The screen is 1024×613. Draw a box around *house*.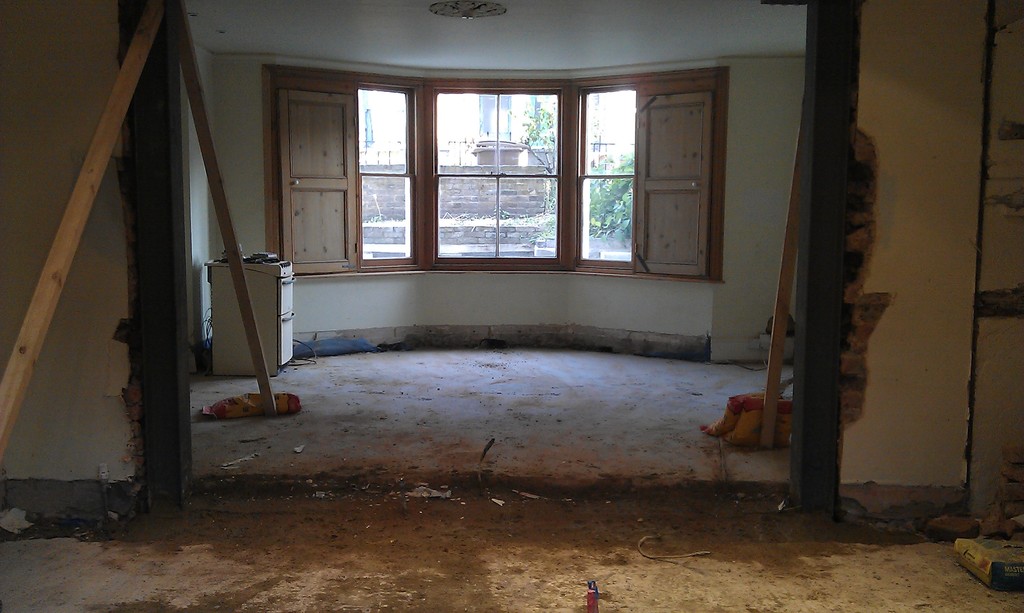
x1=3 y1=2 x2=1023 y2=610.
